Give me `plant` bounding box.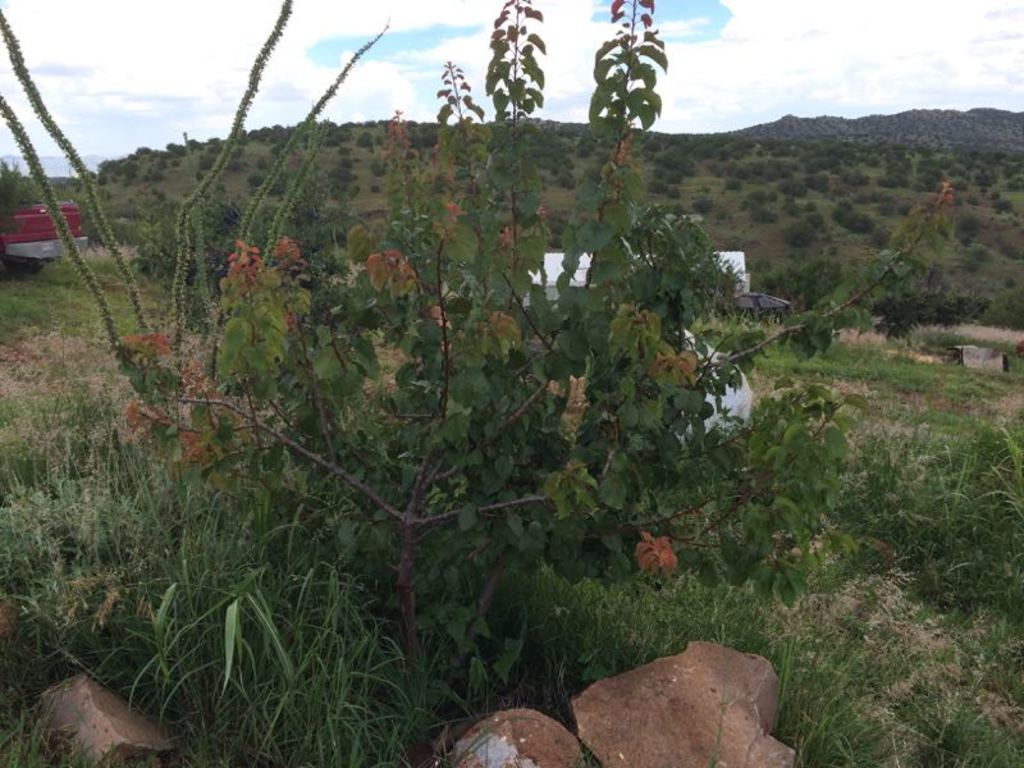
<bbox>831, 201, 858, 218</bbox>.
